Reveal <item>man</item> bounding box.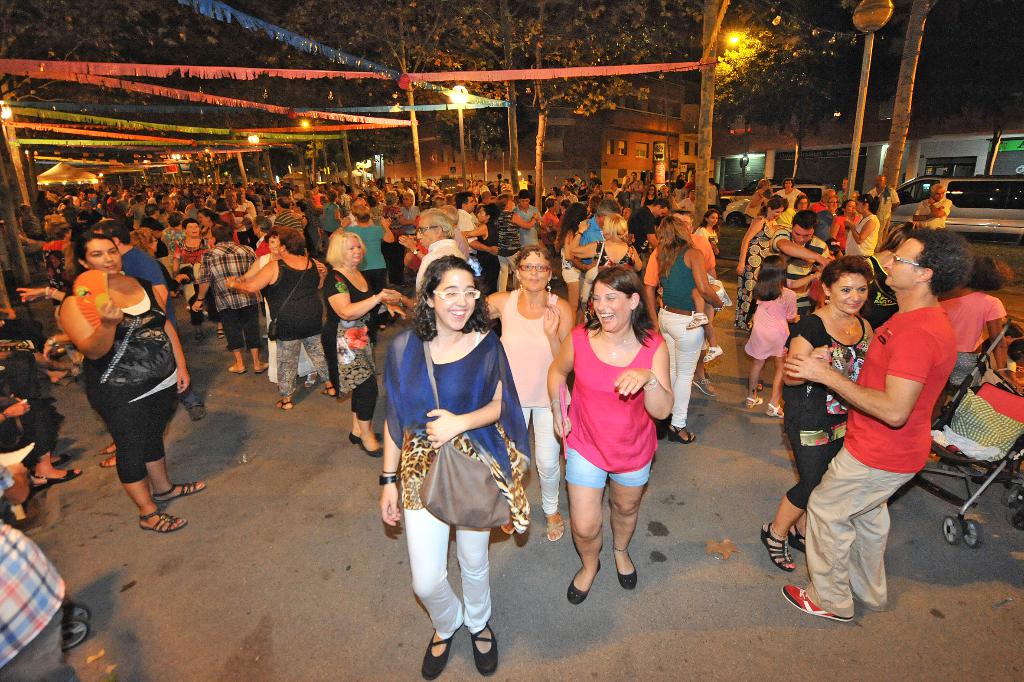
Revealed: detection(92, 224, 207, 428).
